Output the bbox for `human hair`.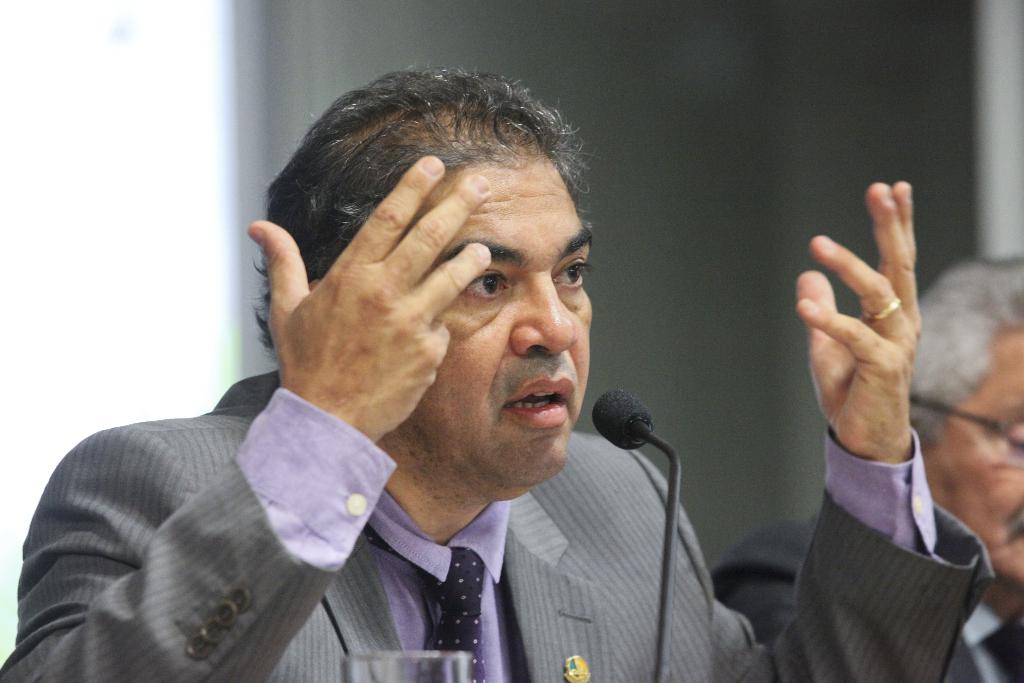
l=909, t=254, r=1023, b=451.
